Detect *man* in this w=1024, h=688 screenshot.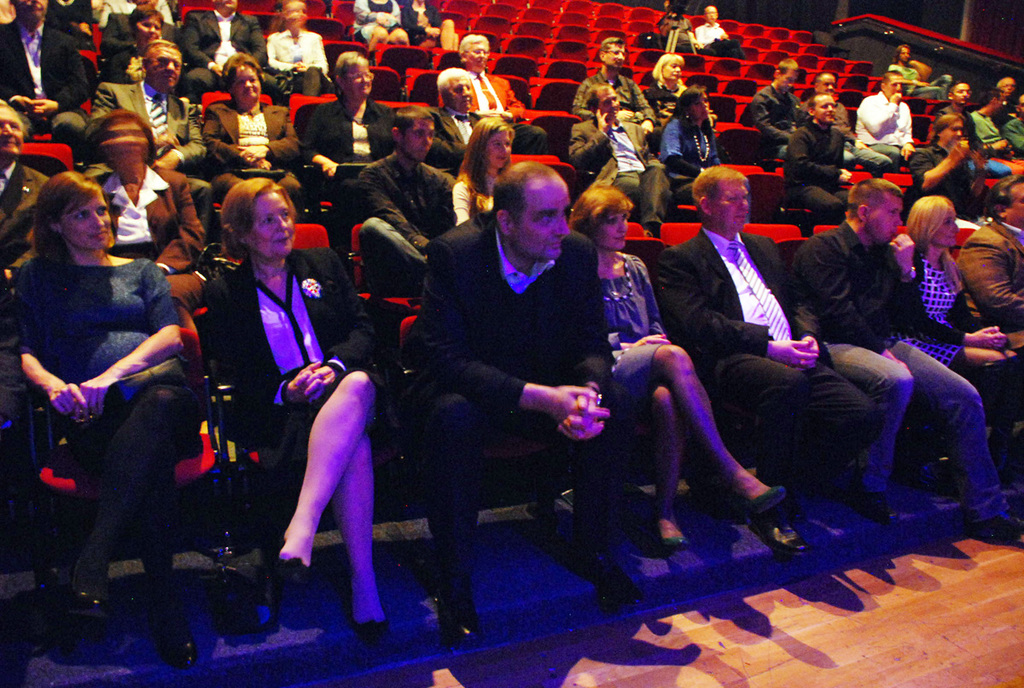
Detection: <region>788, 177, 1023, 541</region>.
